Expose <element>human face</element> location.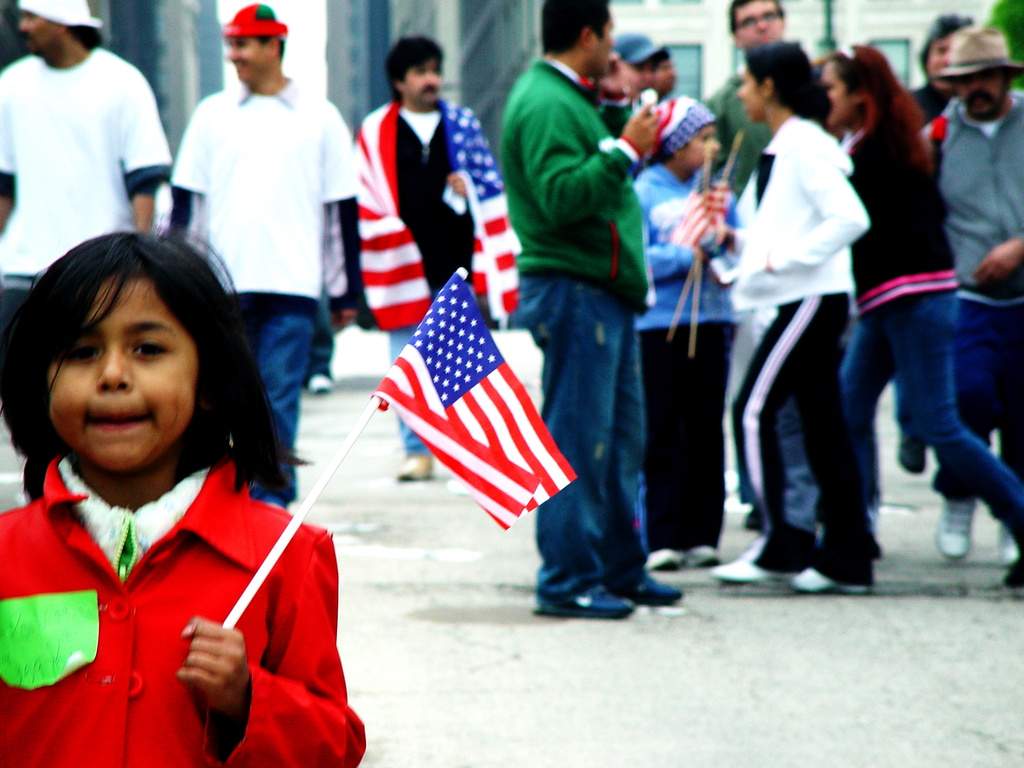
Exposed at 959, 78, 1006, 118.
